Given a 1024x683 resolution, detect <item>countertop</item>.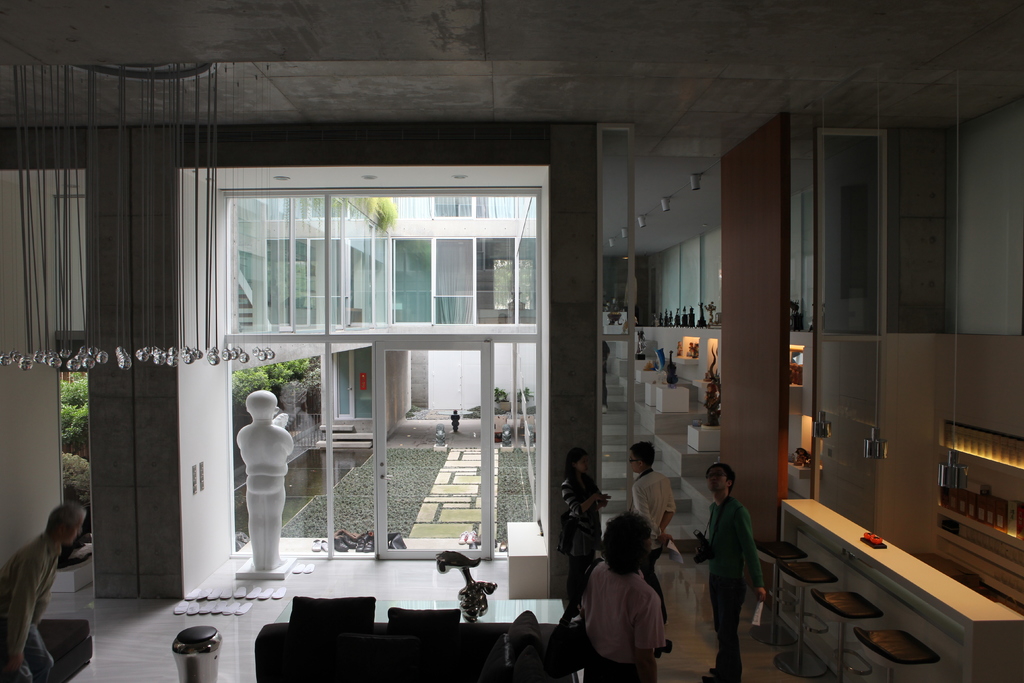
bbox=(780, 498, 1023, 625).
